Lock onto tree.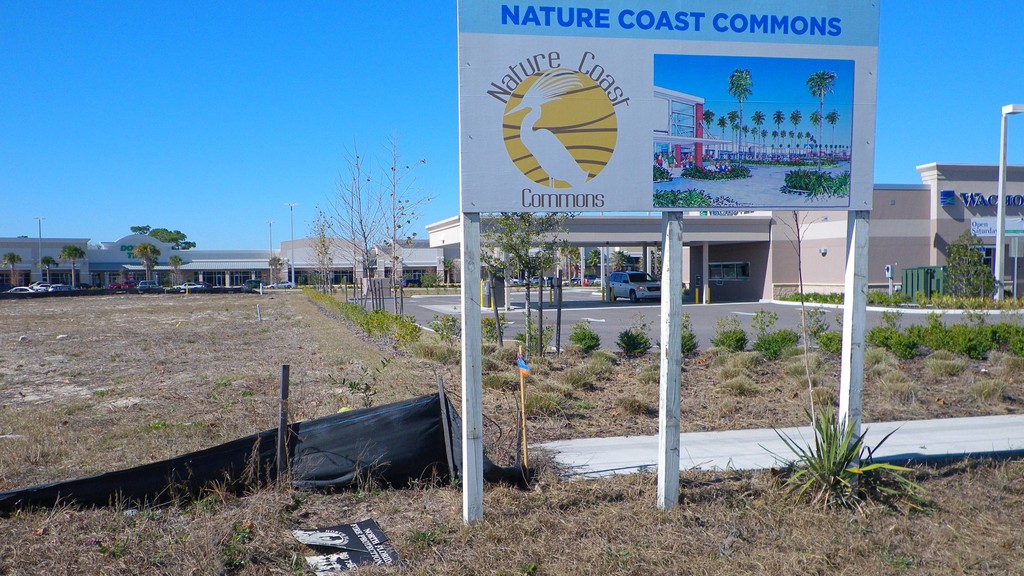
Locked: rect(588, 250, 596, 279).
